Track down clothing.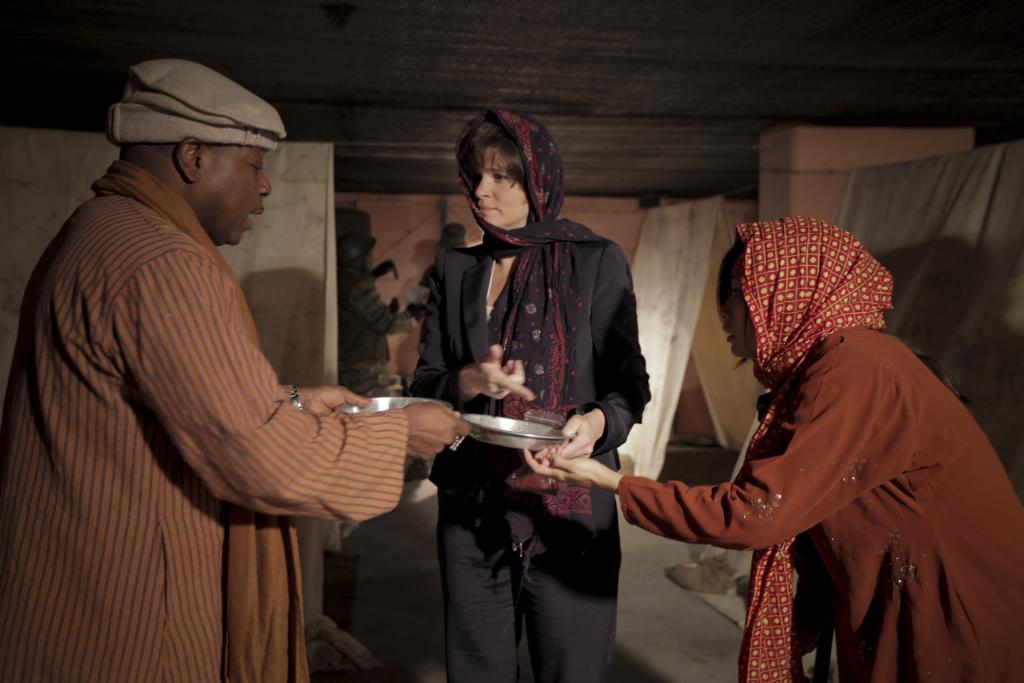
Tracked to <box>416,260,437,302</box>.
